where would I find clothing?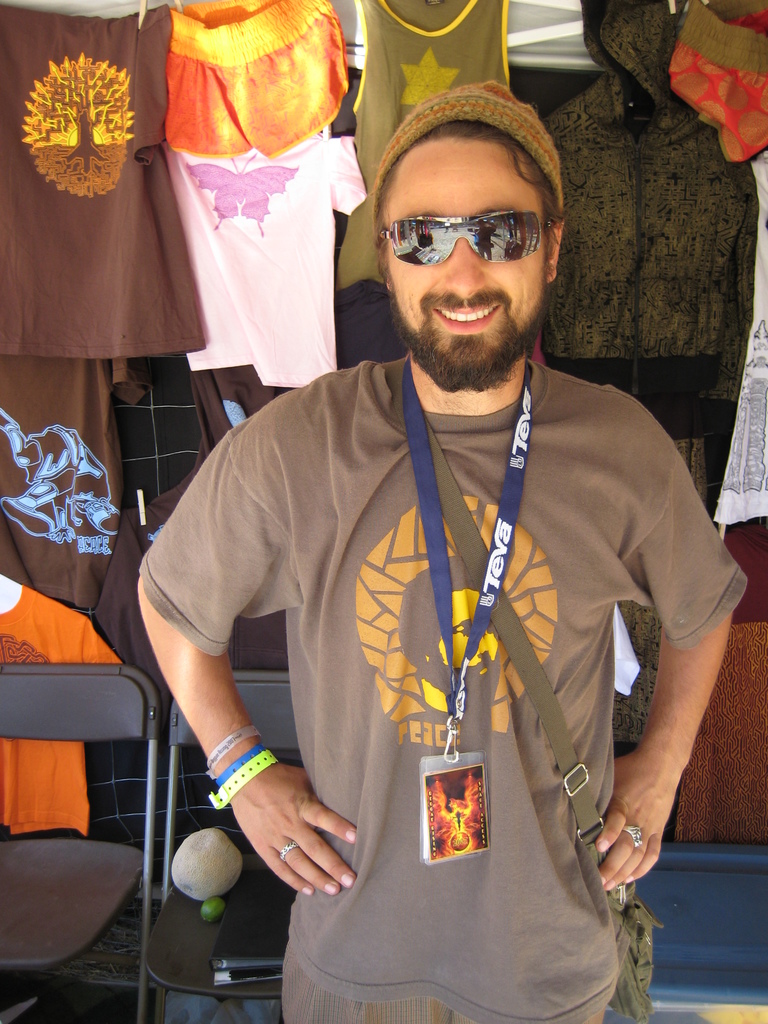
At [left=678, top=636, right=767, bottom=848].
